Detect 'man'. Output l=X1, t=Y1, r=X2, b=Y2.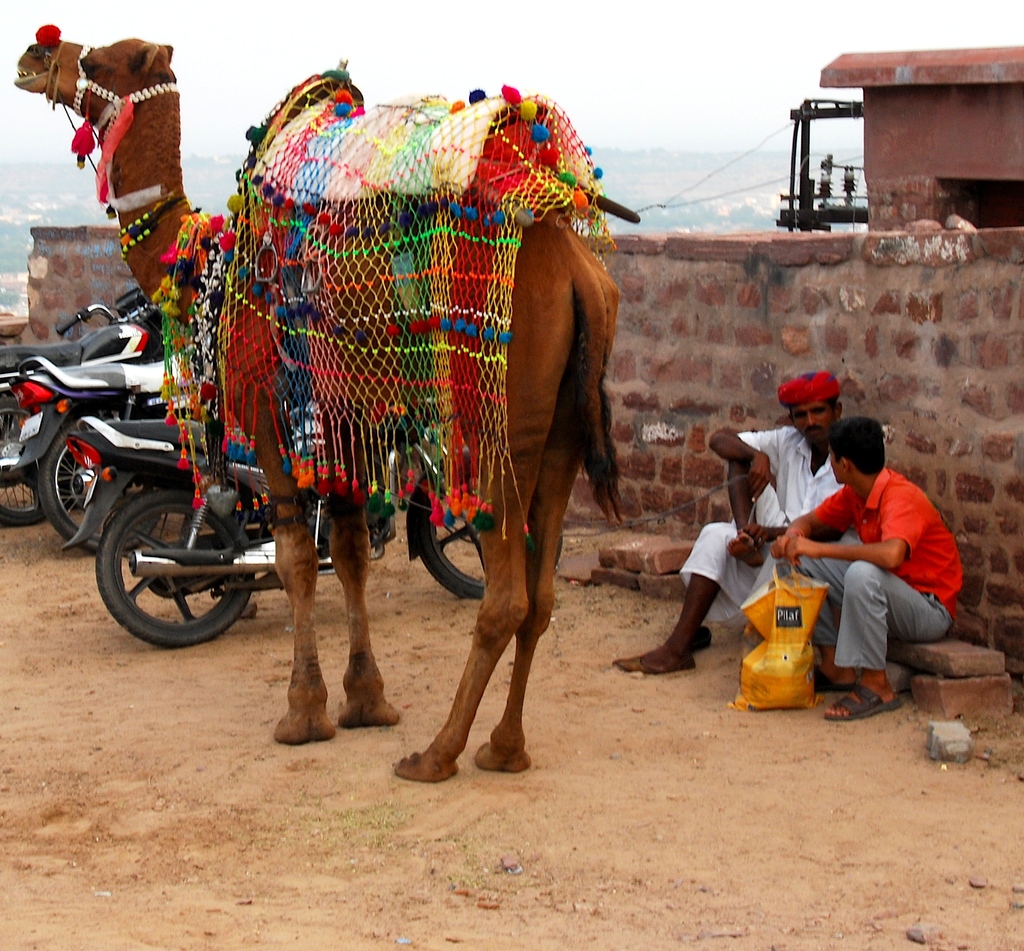
l=769, t=407, r=961, b=705.
